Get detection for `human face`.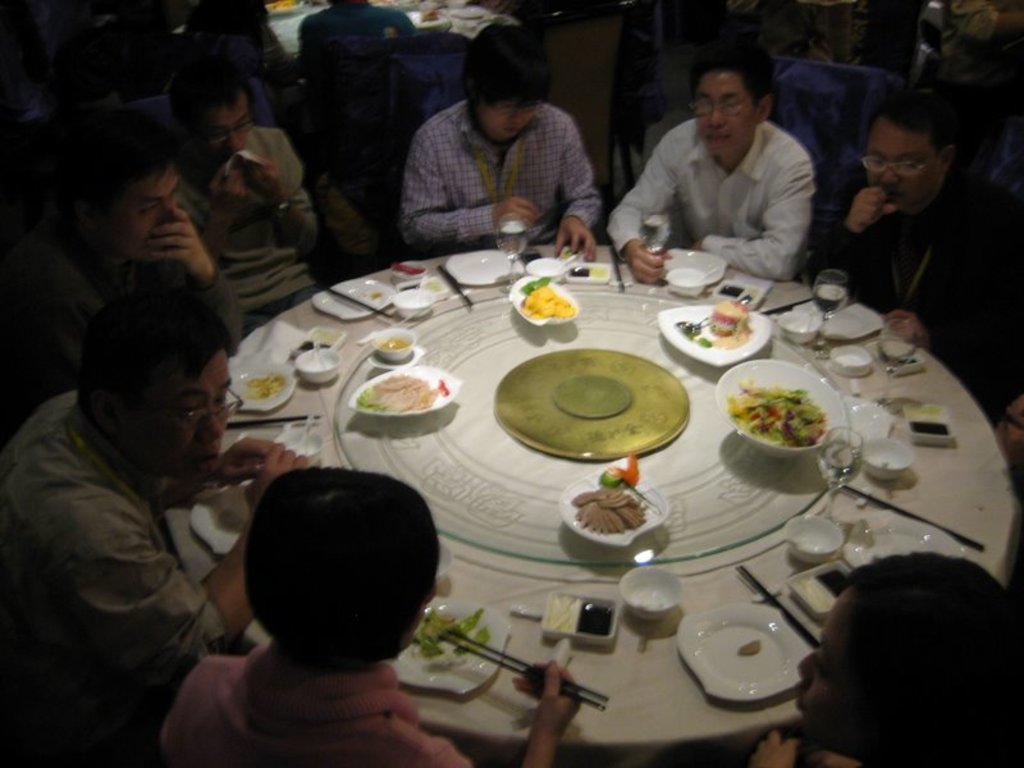
Detection: pyautogui.locateOnScreen(136, 357, 236, 480).
